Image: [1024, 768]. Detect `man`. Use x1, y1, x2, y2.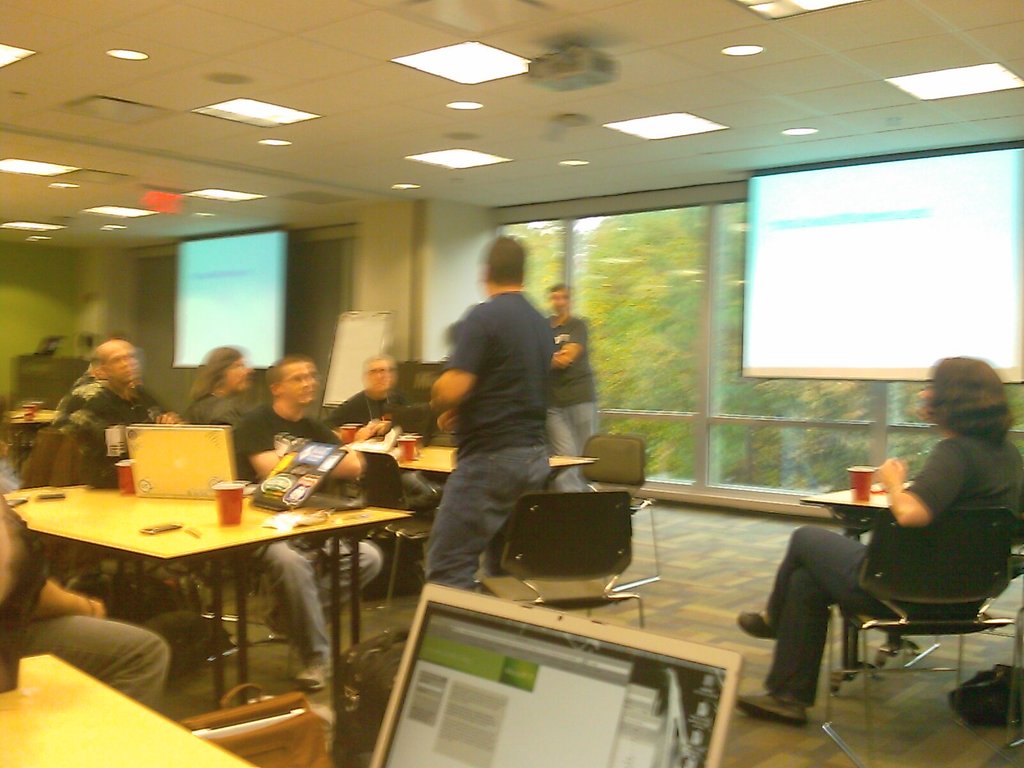
408, 250, 611, 595.
